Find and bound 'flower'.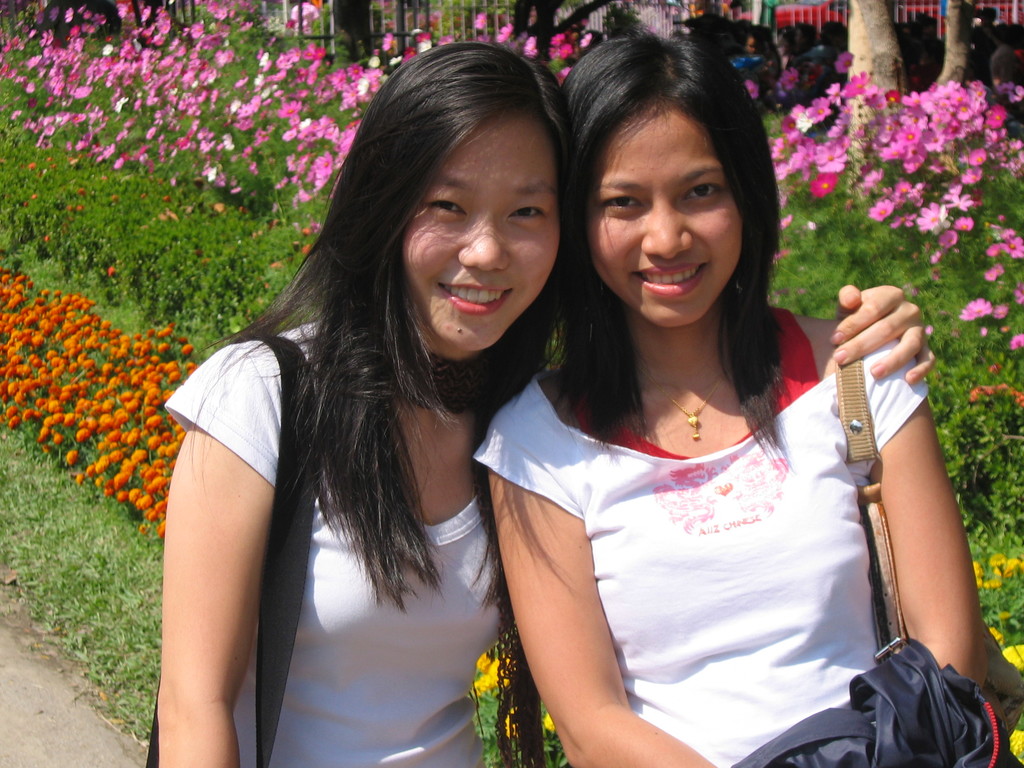
Bound: box=[813, 169, 840, 198].
